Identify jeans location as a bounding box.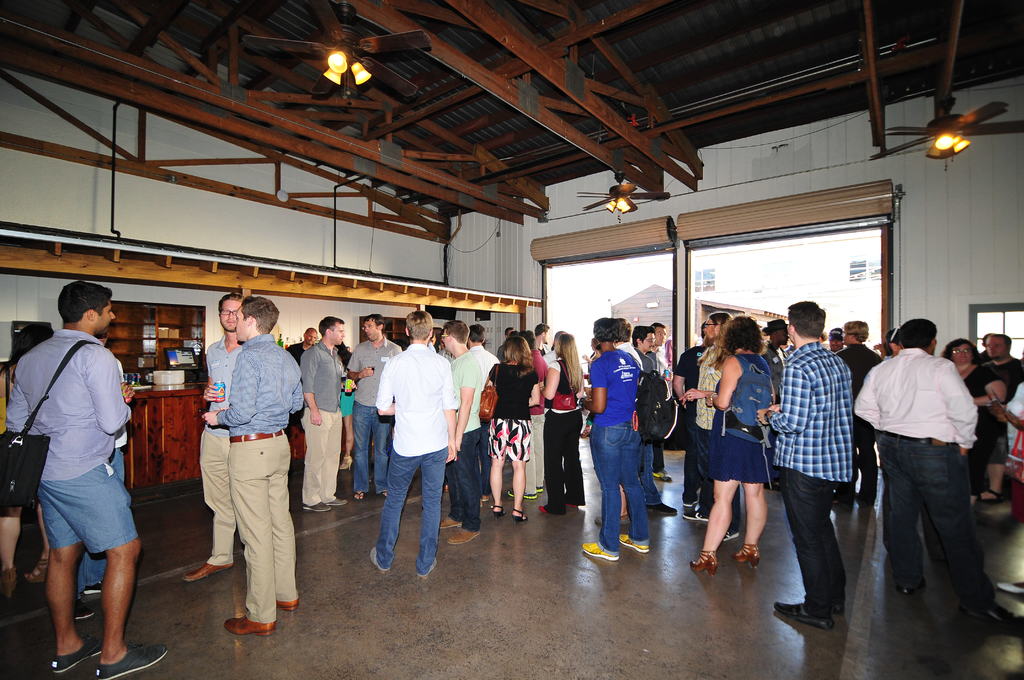
detection(353, 403, 385, 495).
